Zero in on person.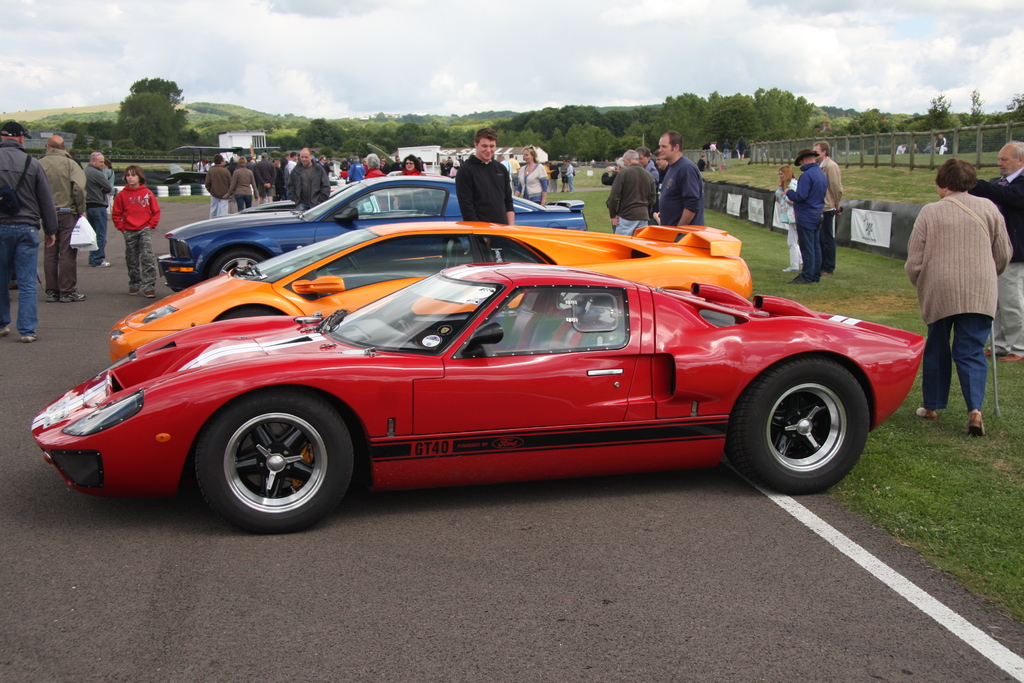
Zeroed in: select_region(317, 152, 326, 168).
